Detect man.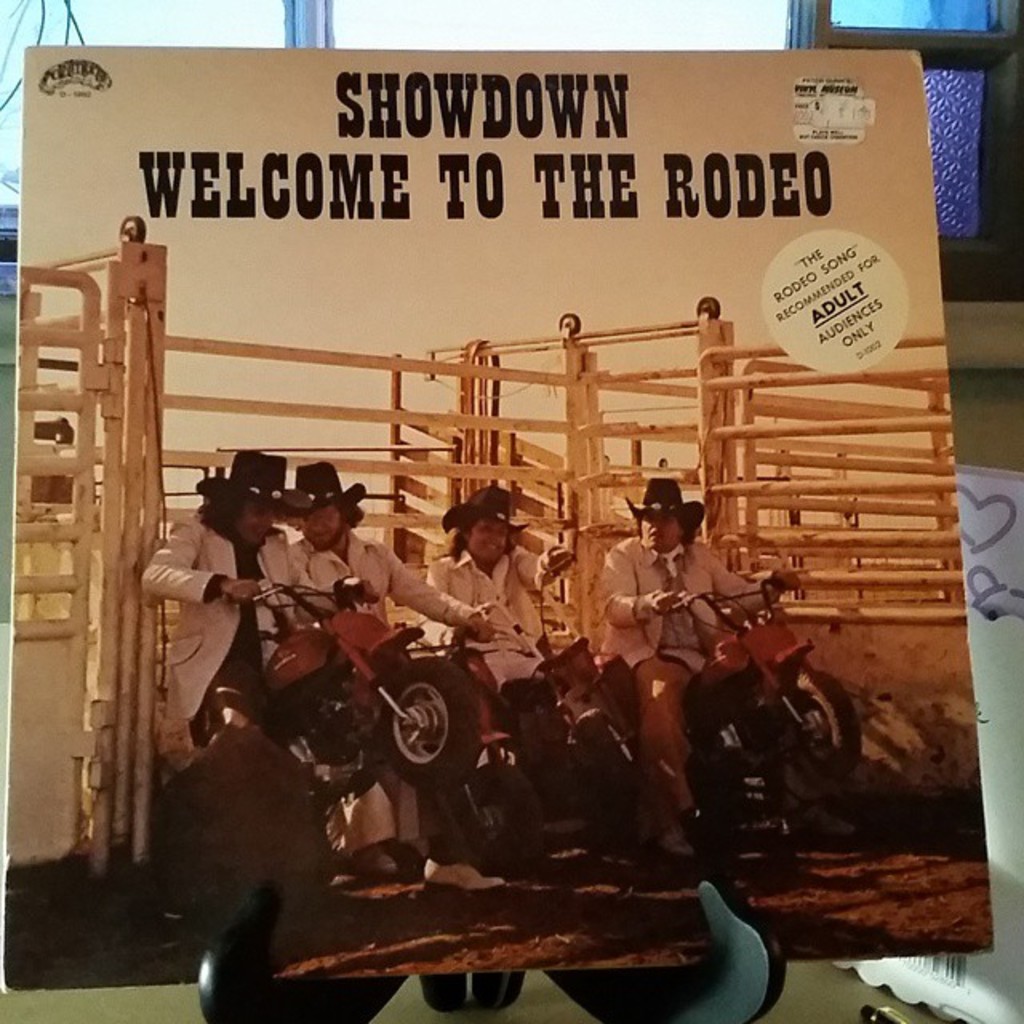
Detected at left=139, top=456, right=507, bottom=891.
